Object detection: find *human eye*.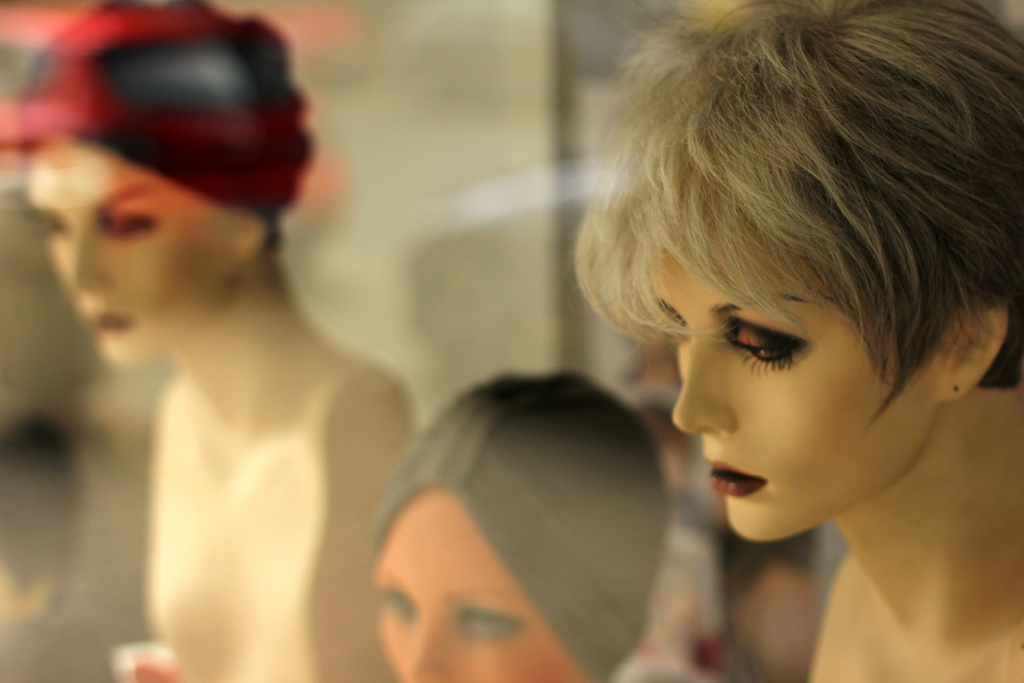
Rect(726, 312, 806, 368).
